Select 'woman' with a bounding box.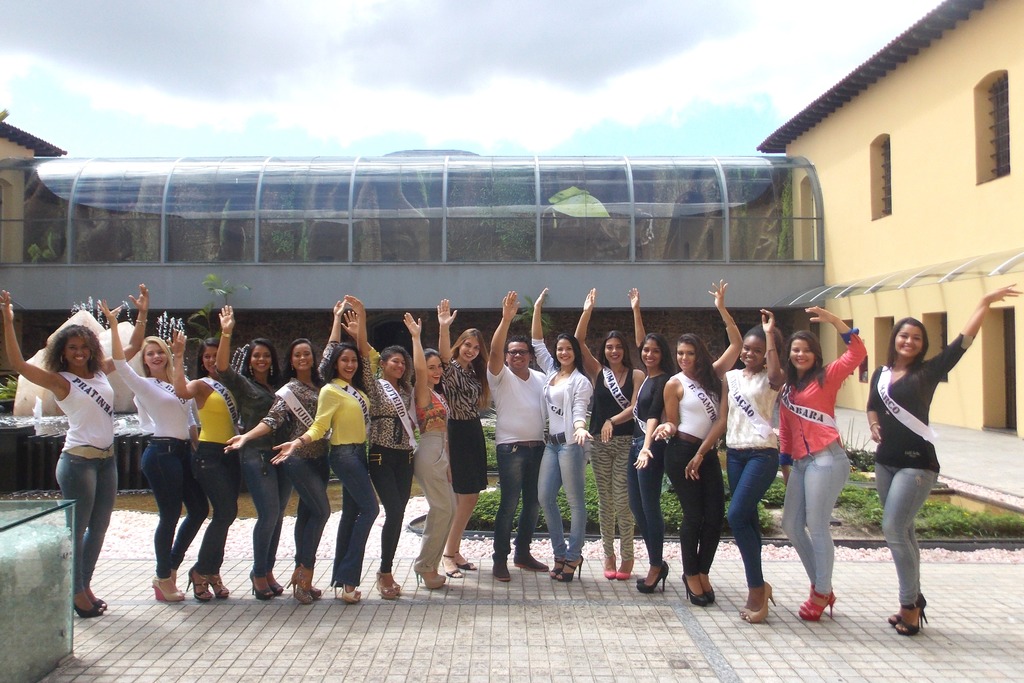
select_region(528, 286, 592, 584).
